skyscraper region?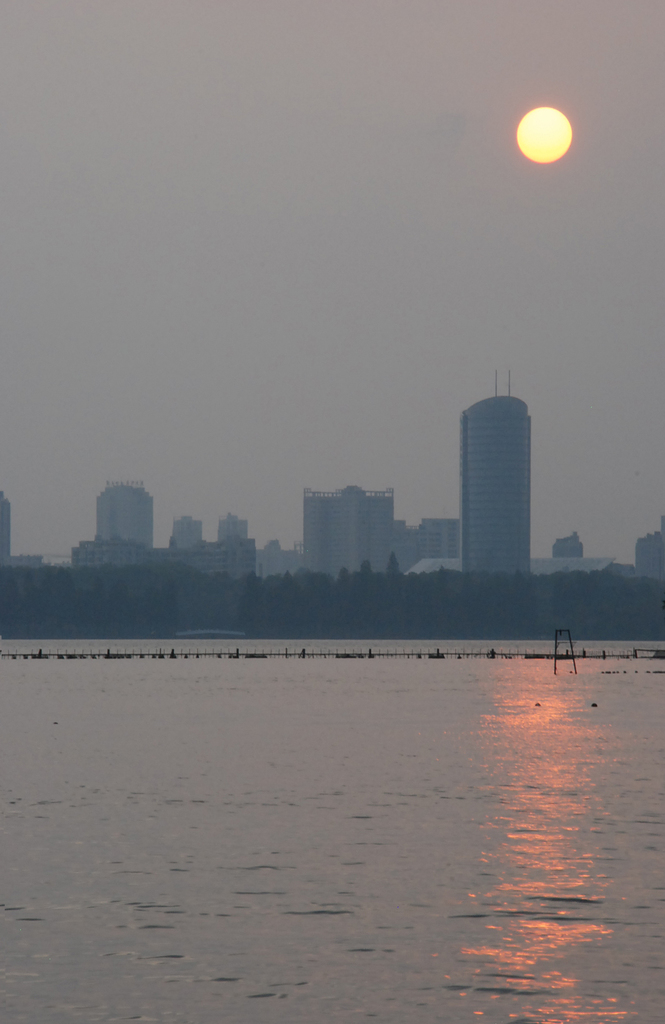
99, 489, 152, 545
